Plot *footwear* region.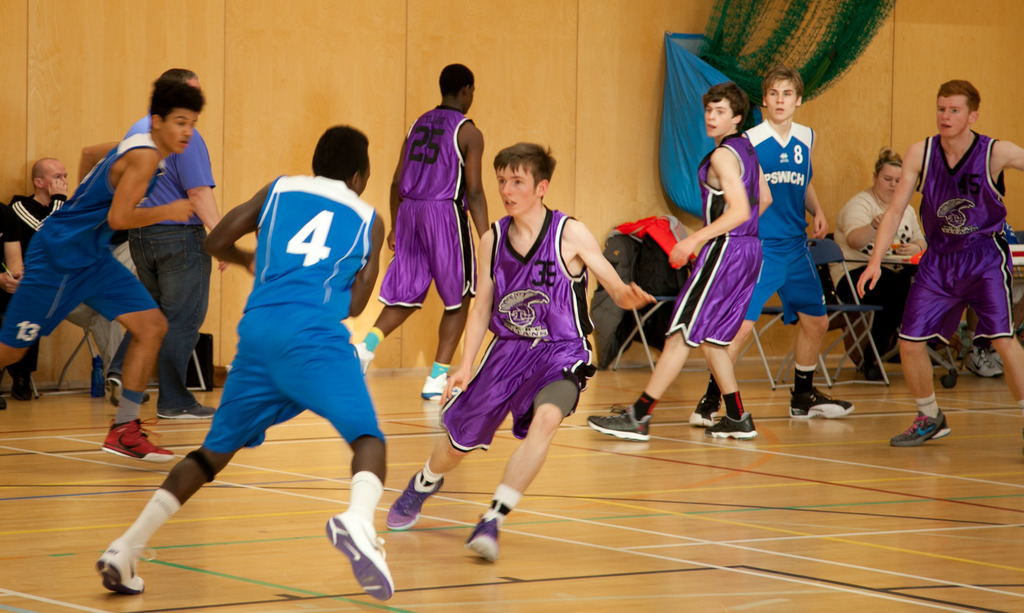
Plotted at 969 348 1006 376.
